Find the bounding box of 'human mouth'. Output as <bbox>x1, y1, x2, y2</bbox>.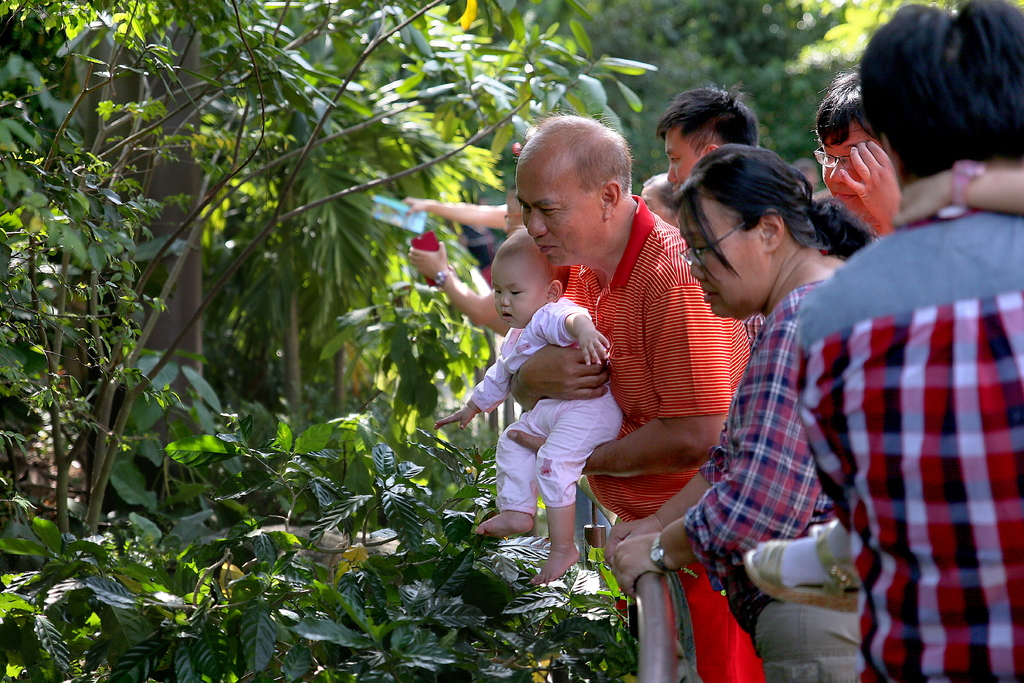
<bbox>537, 241, 558, 253</bbox>.
